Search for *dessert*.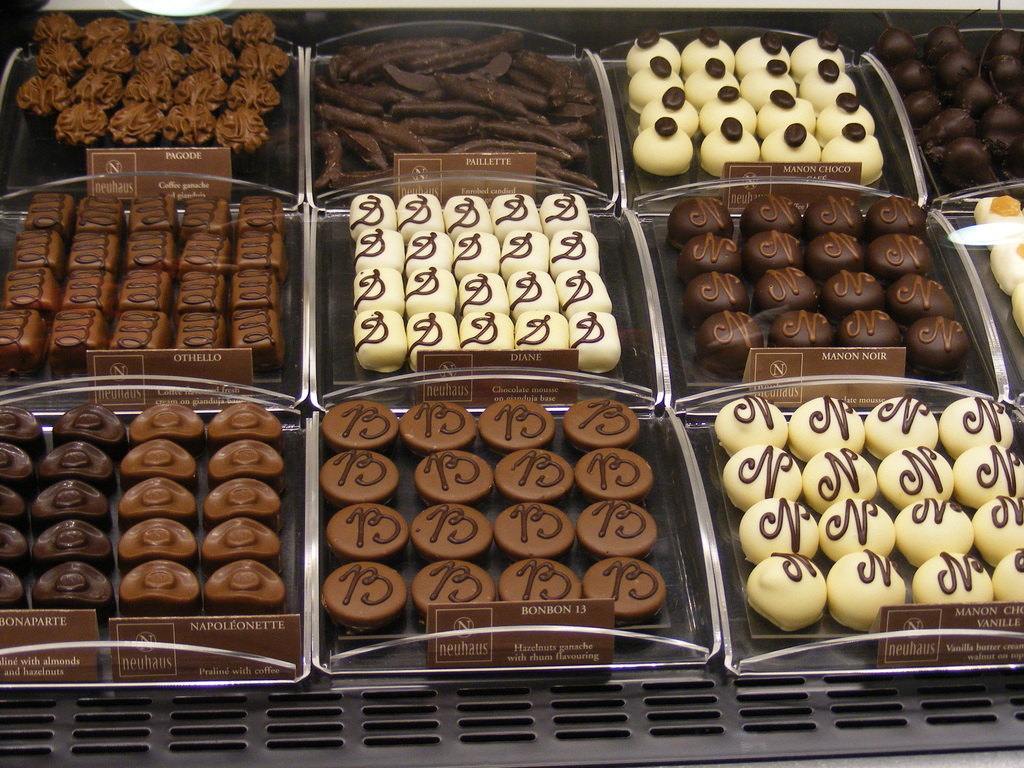
Found at <box>452,306,508,359</box>.
